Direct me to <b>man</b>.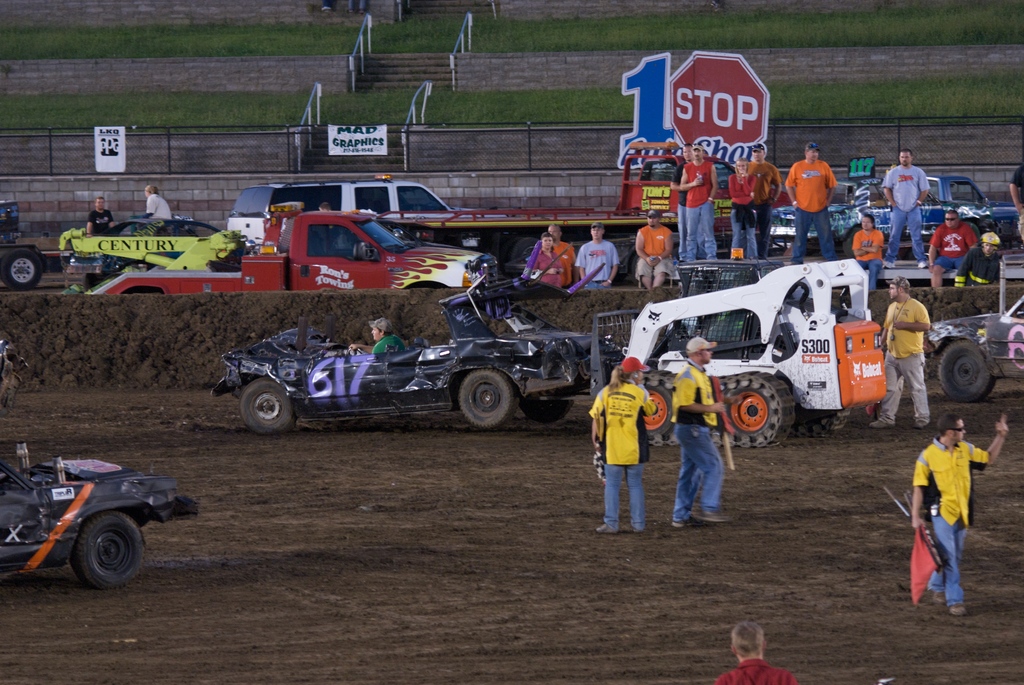
Direction: pyautogui.locateOnScreen(636, 211, 675, 286).
